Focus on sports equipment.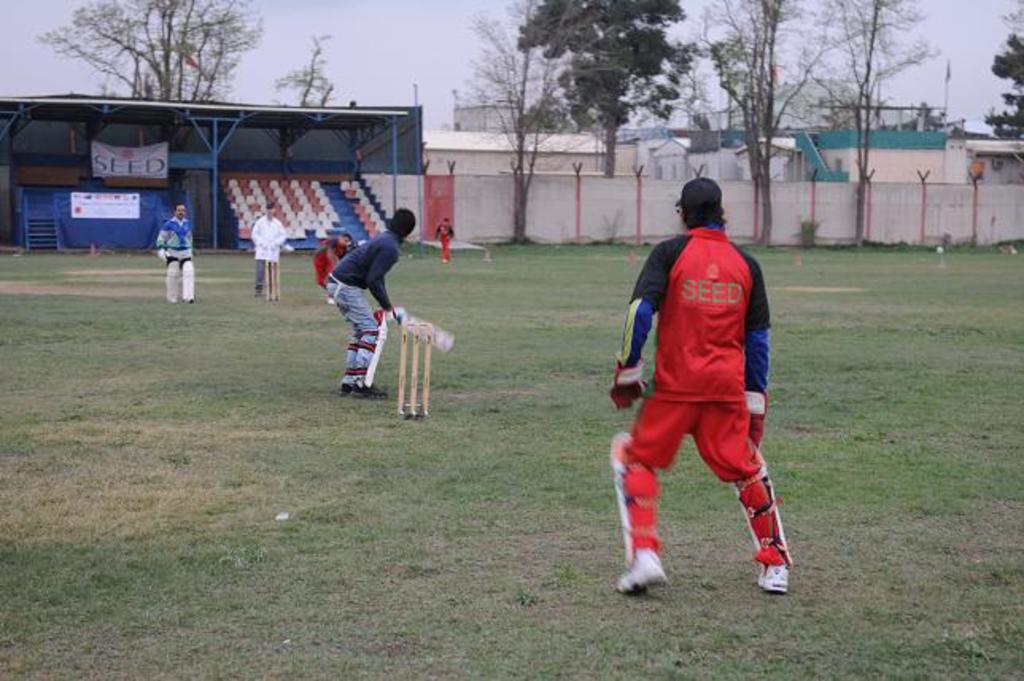
Focused at x1=336 y1=379 x2=353 y2=401.
